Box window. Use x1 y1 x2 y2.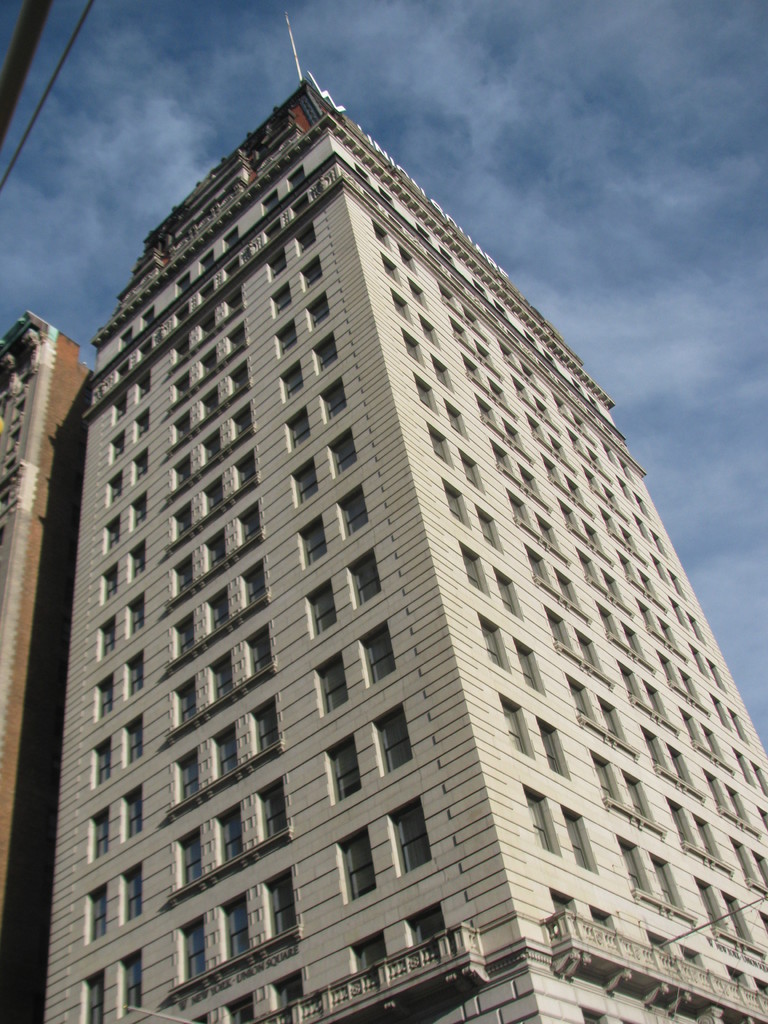
486 433 513 473.
